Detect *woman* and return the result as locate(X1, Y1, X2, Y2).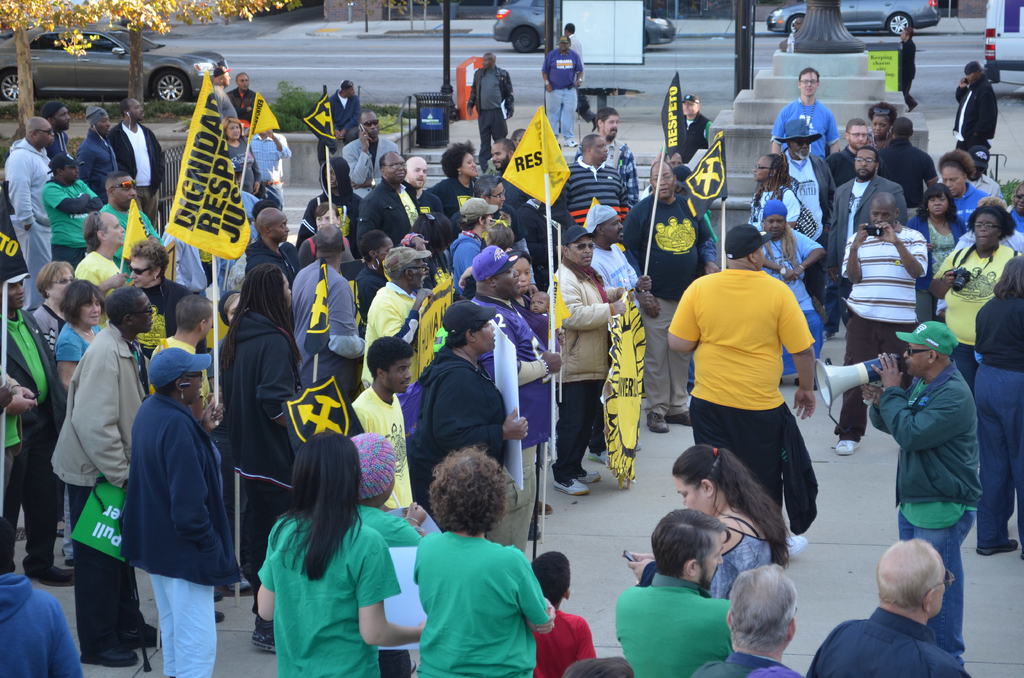
locate(413, 446, 554, 677).
